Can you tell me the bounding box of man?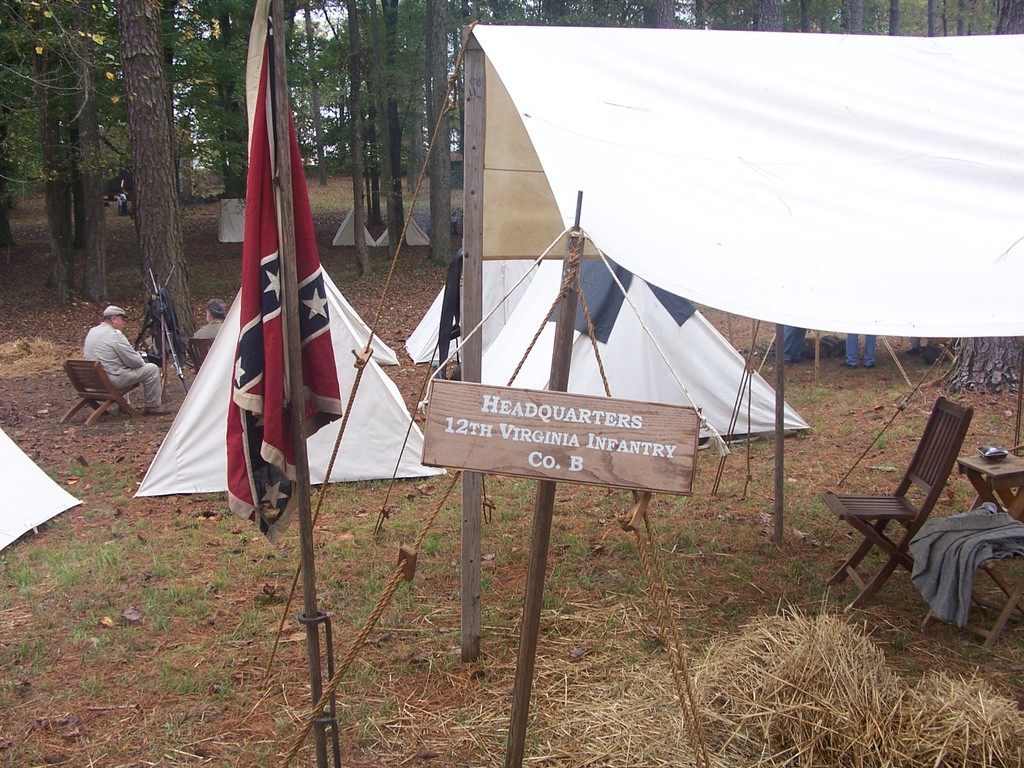
select_region(81, 303, 173, 412).
